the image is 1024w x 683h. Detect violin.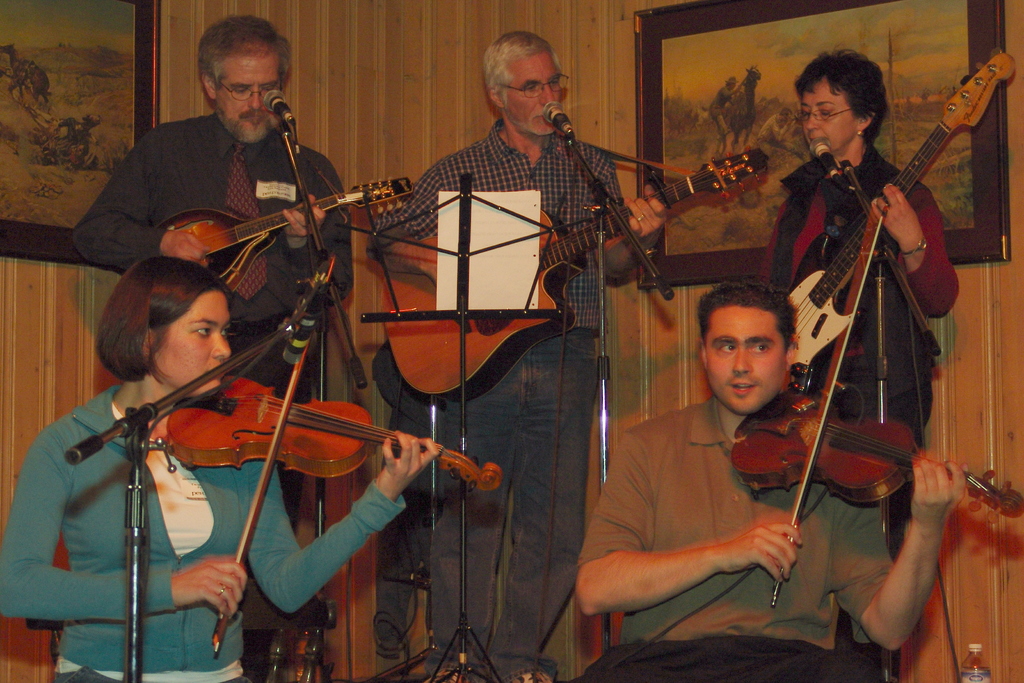
Detection: bbox(164, 291, 502, 660).
